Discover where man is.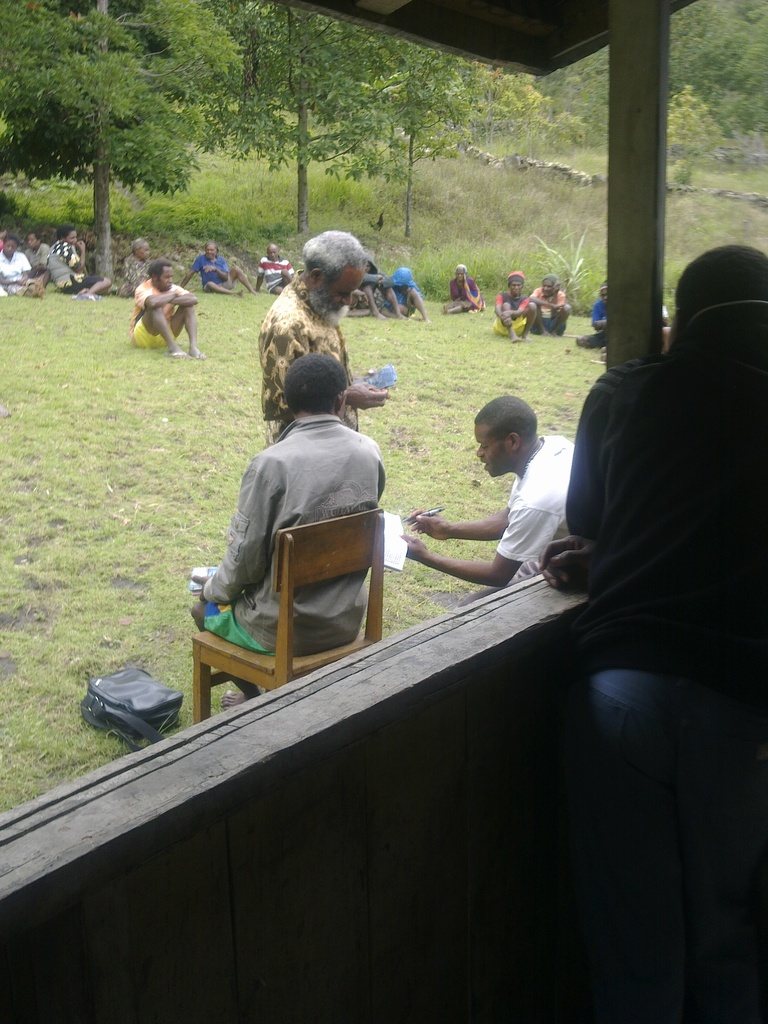
Discovered at [left=492, top=270, right=538, bottom=345].
